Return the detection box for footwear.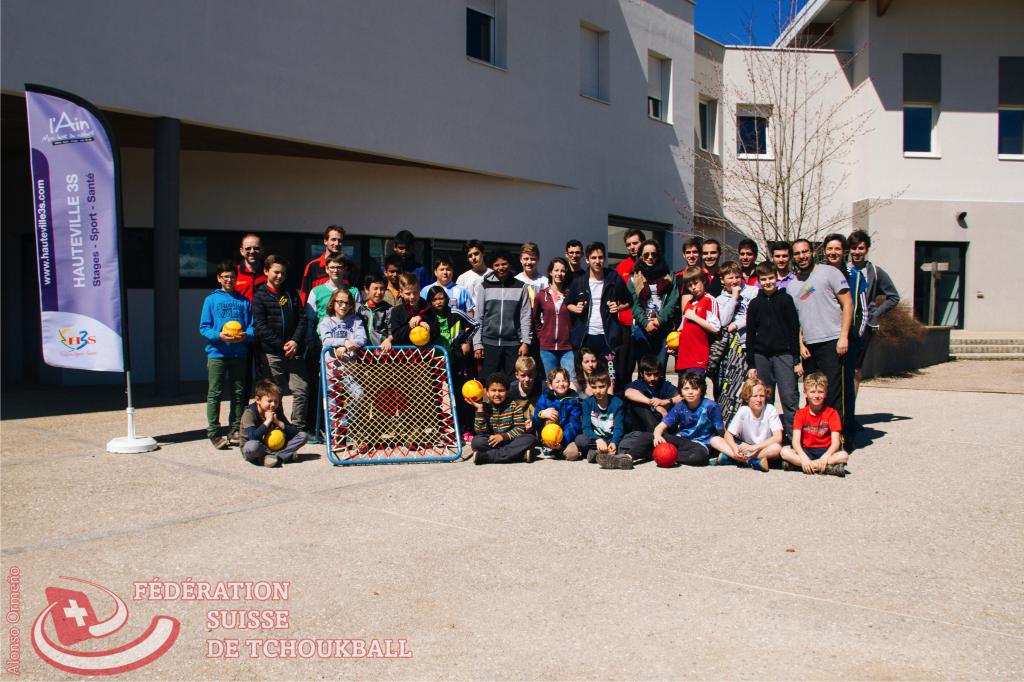
(228, 427, 240, 444).
